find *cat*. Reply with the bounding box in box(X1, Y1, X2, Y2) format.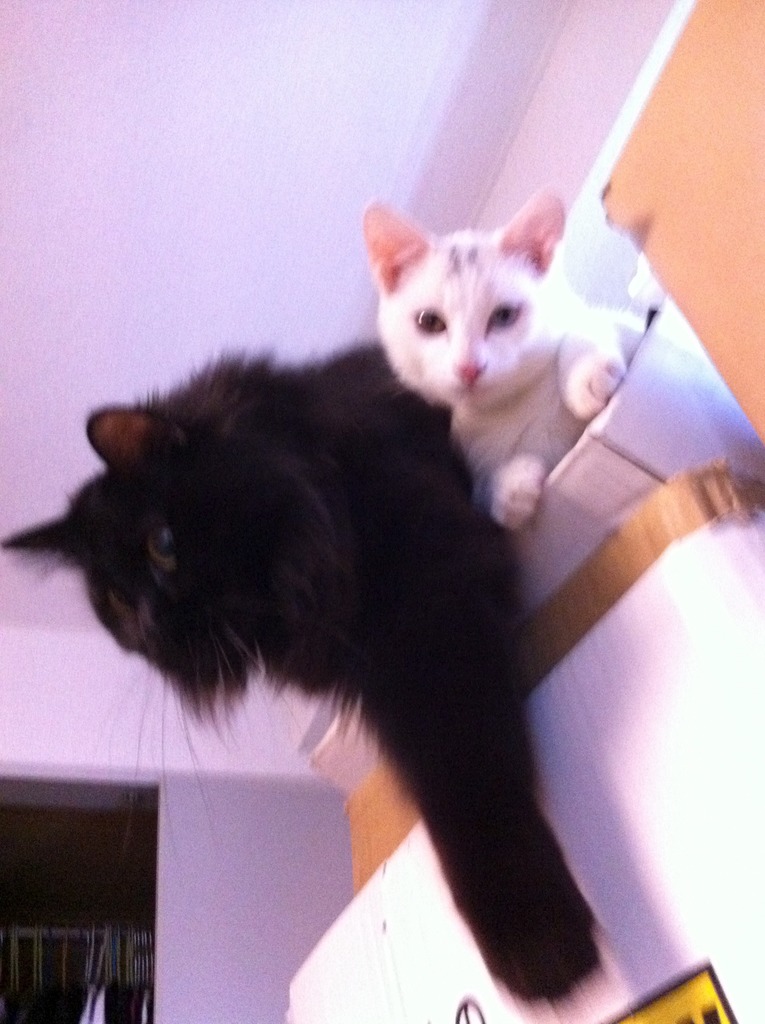
box(0, 342, 608, 1014).
